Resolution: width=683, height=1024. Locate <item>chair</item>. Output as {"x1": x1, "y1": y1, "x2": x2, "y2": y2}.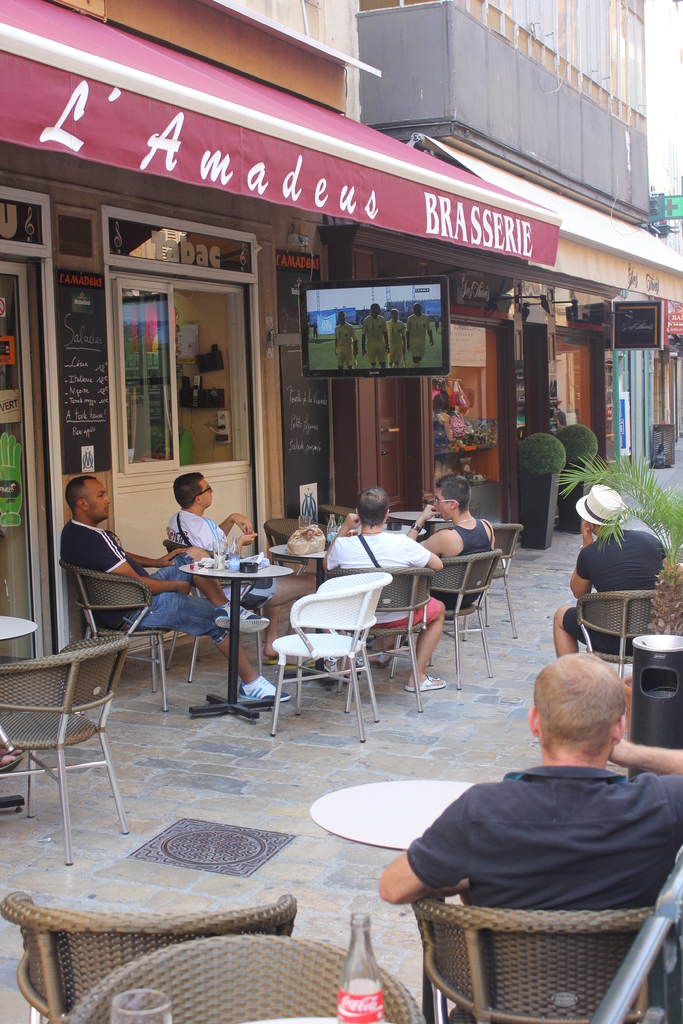
{"x1": 437, "y1": 522, "x2": 520, "y2": 644}.
